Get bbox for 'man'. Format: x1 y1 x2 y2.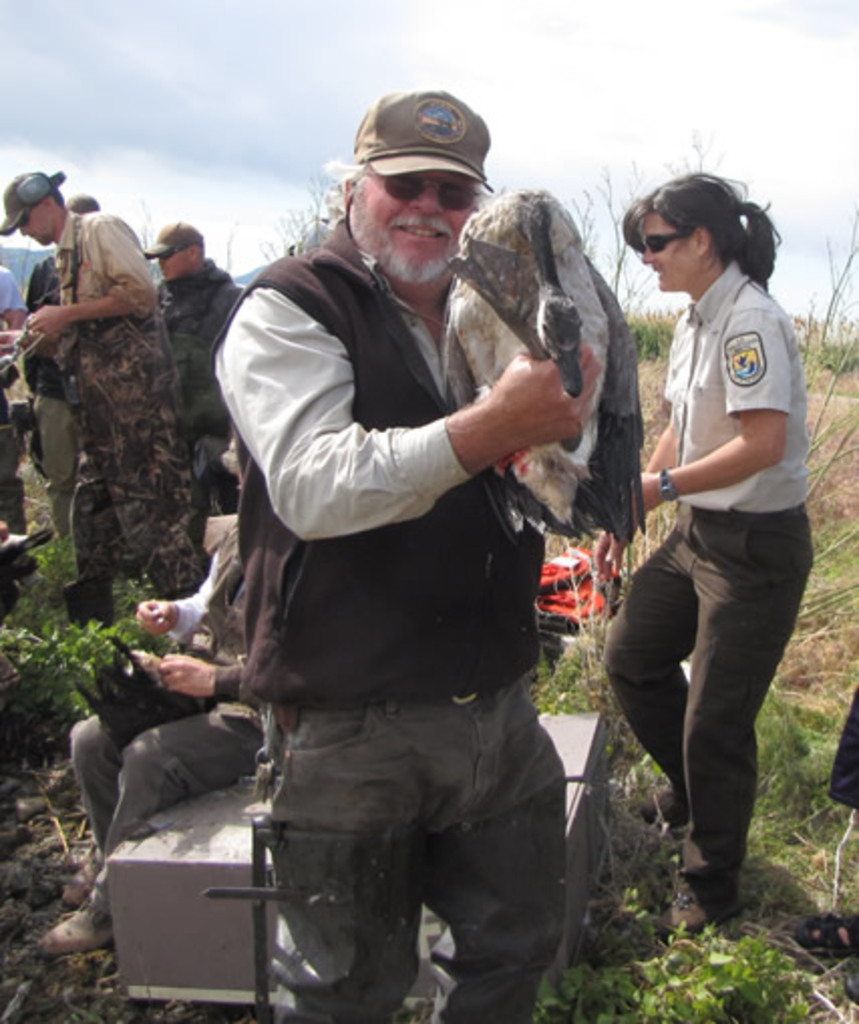
22 191 95 539.
